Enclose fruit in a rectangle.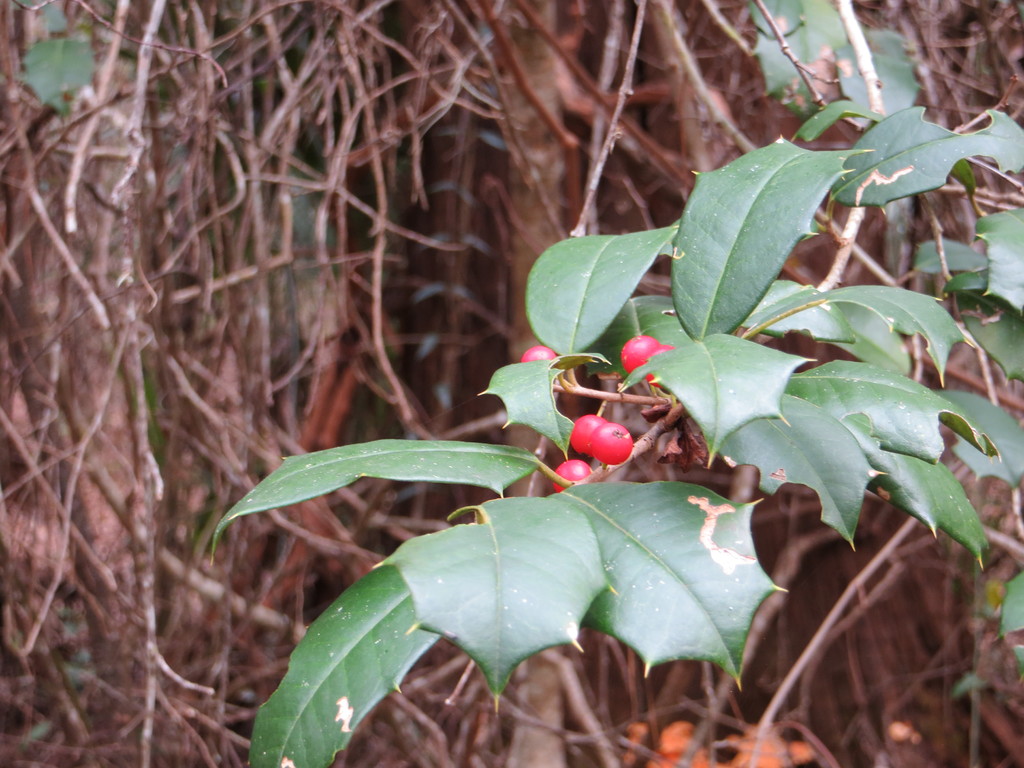
detection(593, 419, 632, 466).
